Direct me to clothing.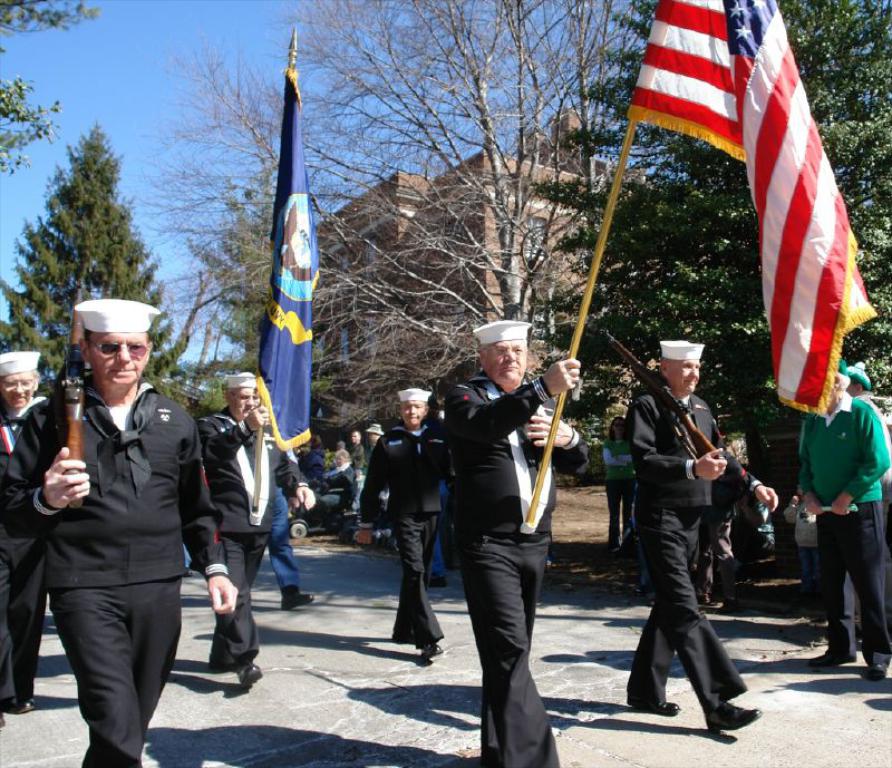
Direction: [429,353,597,760].
